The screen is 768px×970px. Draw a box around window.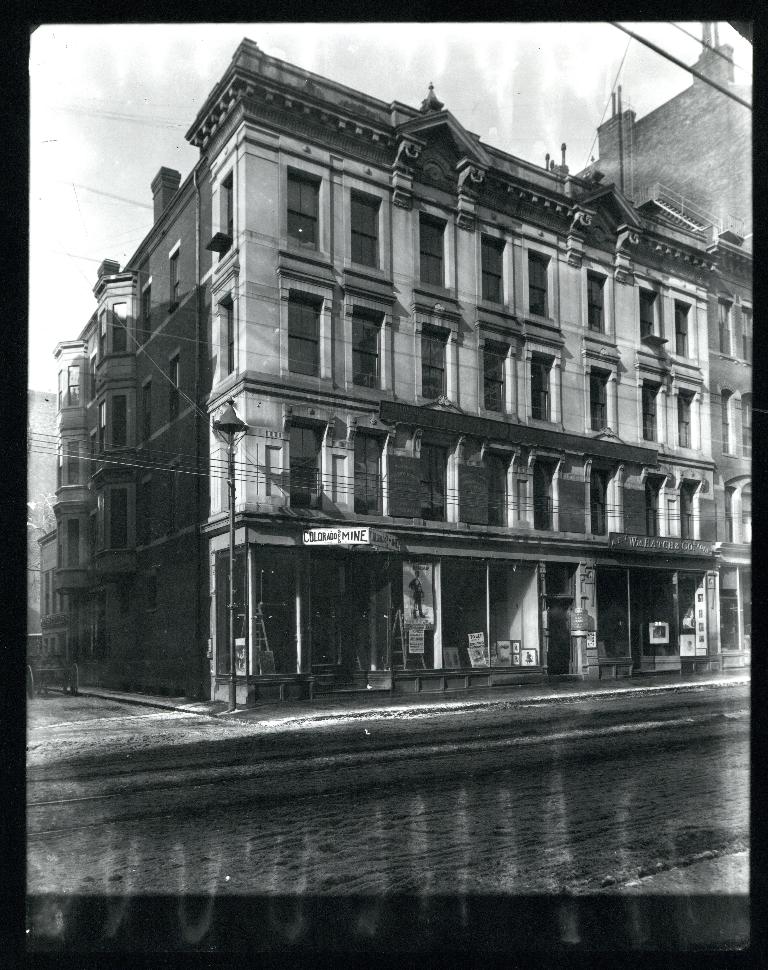
rect(289, 420, 325, 501).
